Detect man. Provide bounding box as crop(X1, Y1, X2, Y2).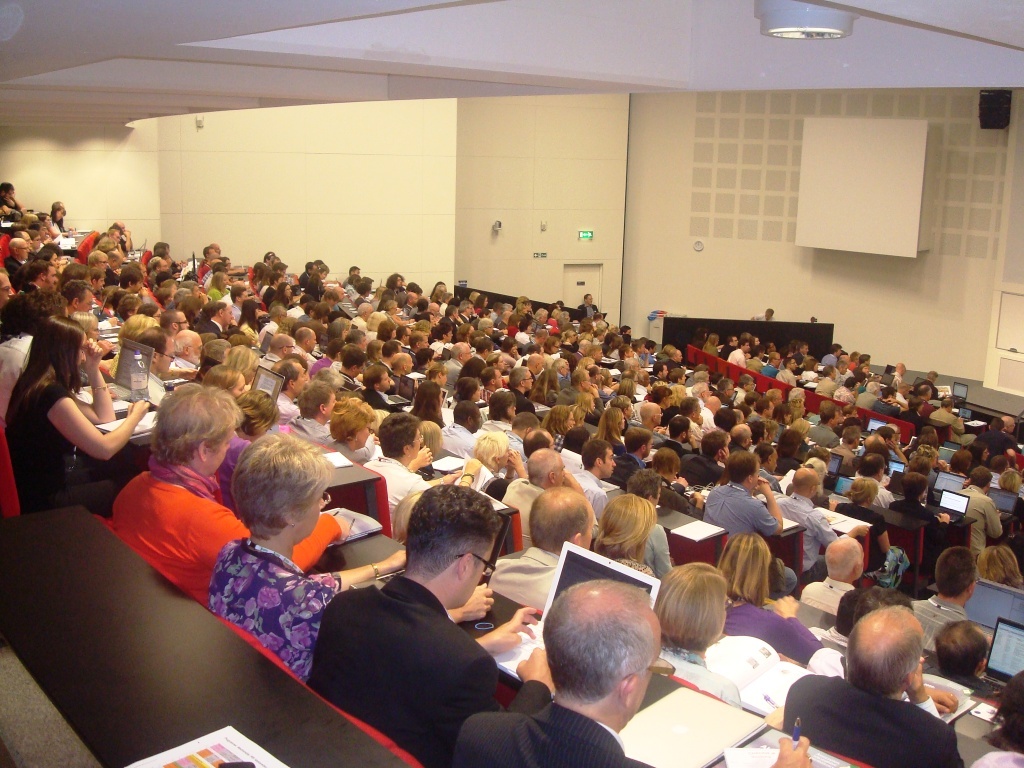
crop(869, 387, 906, 420).
